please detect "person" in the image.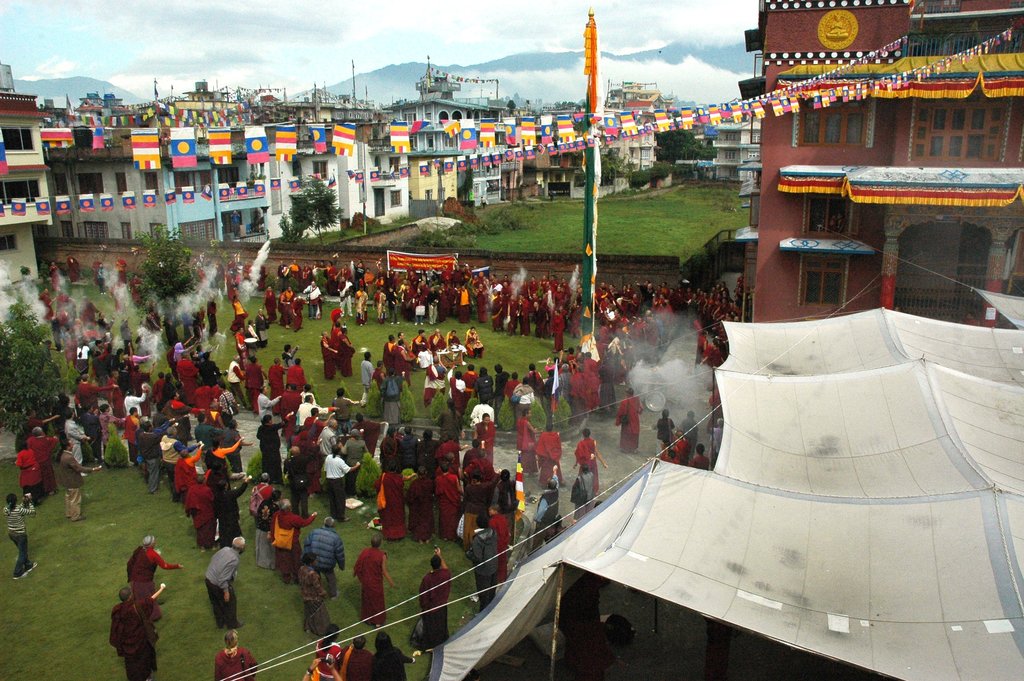
(89,330,112,381).
